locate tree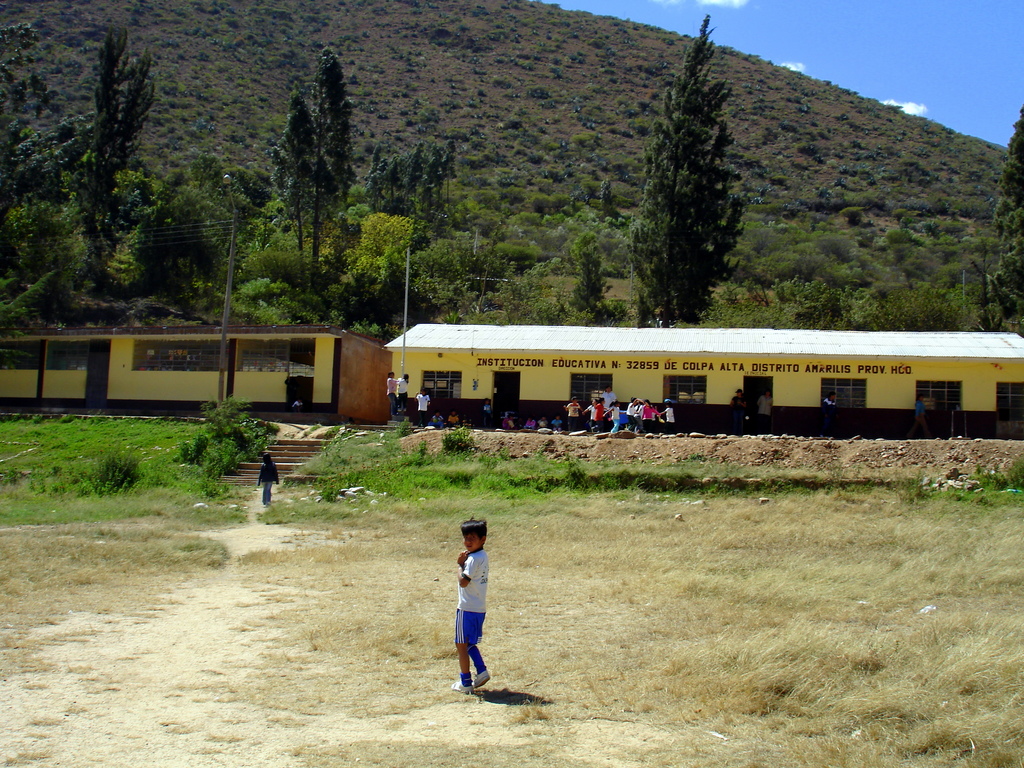
<region>86, 28, 161, 280</region>
